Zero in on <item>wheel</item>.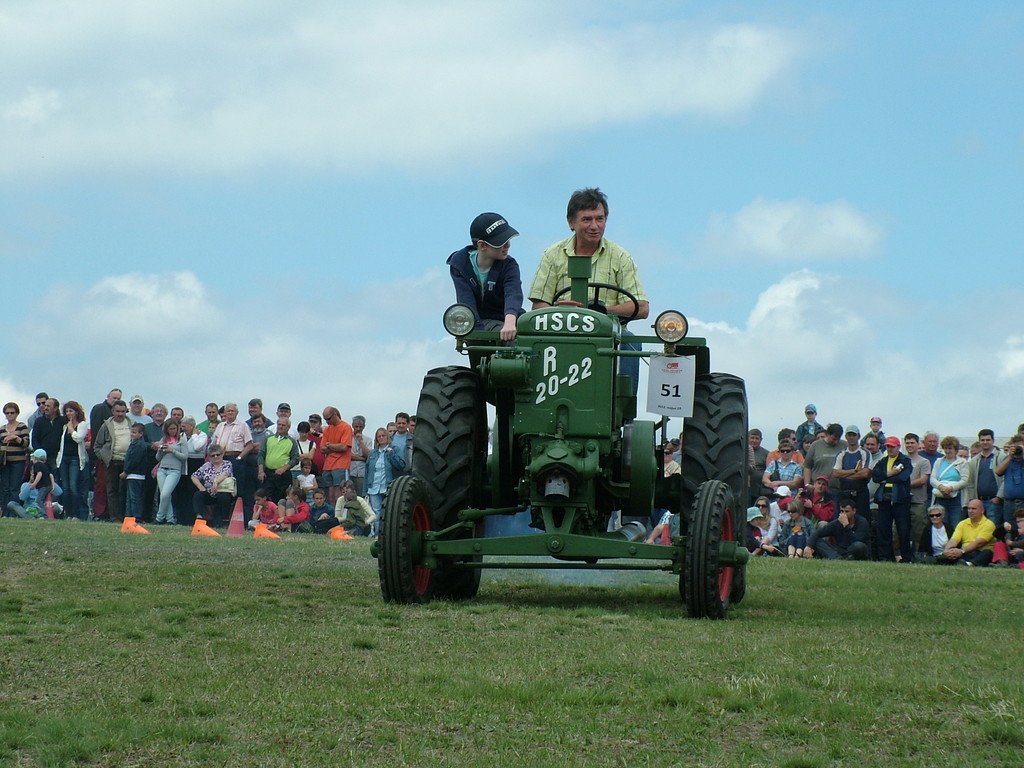
Zeroed in: bbox=(376, 470, 437, 605).
